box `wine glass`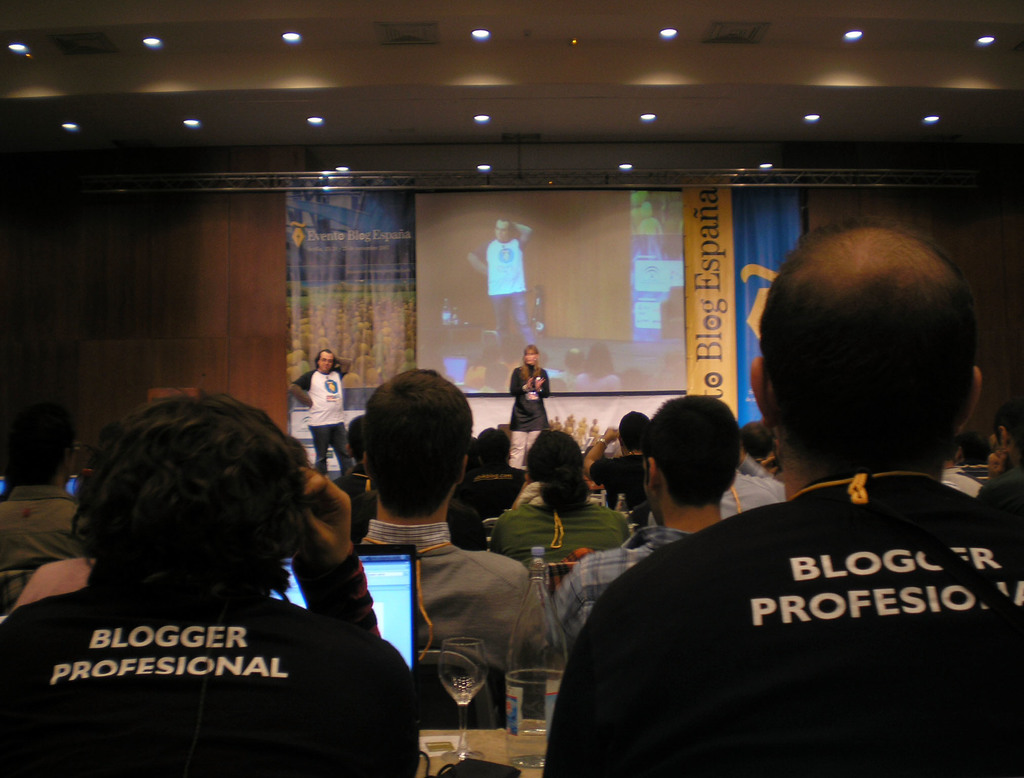
locate(440, 638, 484, 765)
